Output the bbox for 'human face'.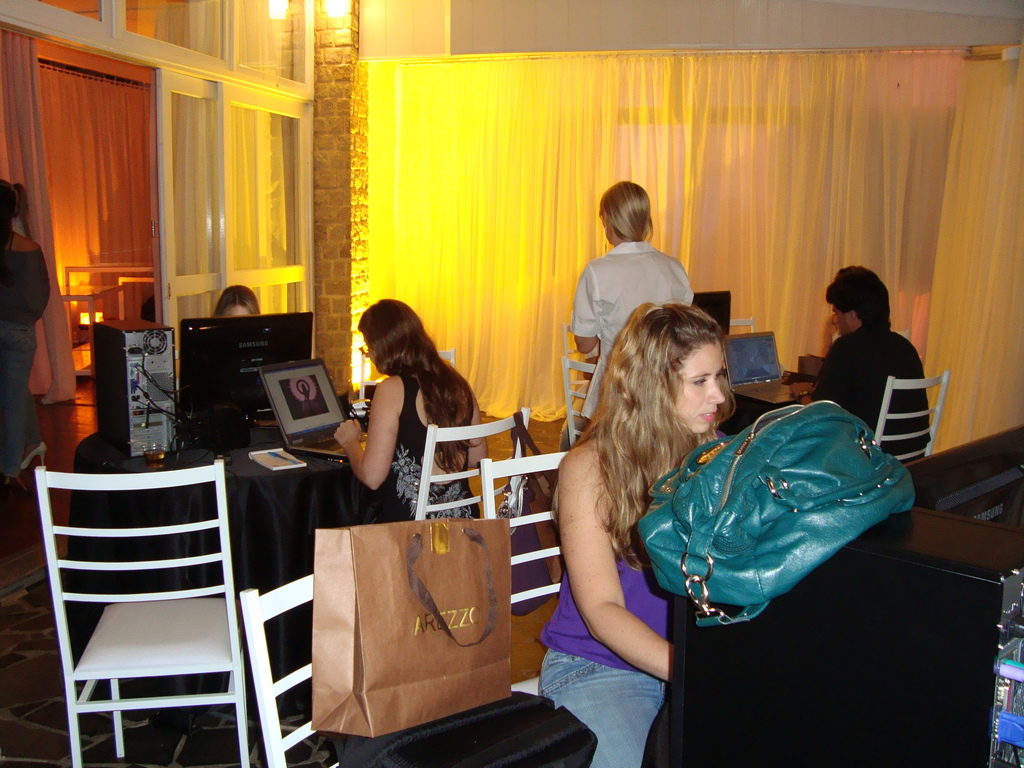
<box>674,343,723,429</box>.
